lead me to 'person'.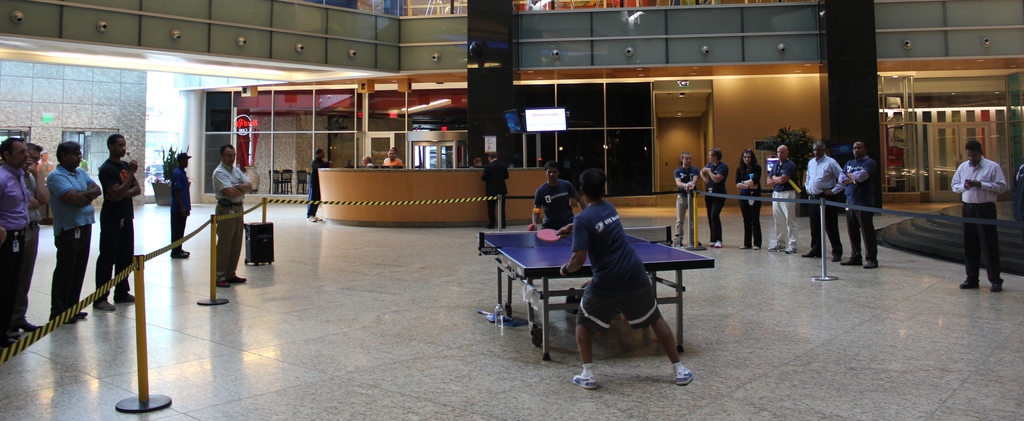
Lead to {"x1": 1, "y1": 145, "x2": 39, "y2": 337}.
